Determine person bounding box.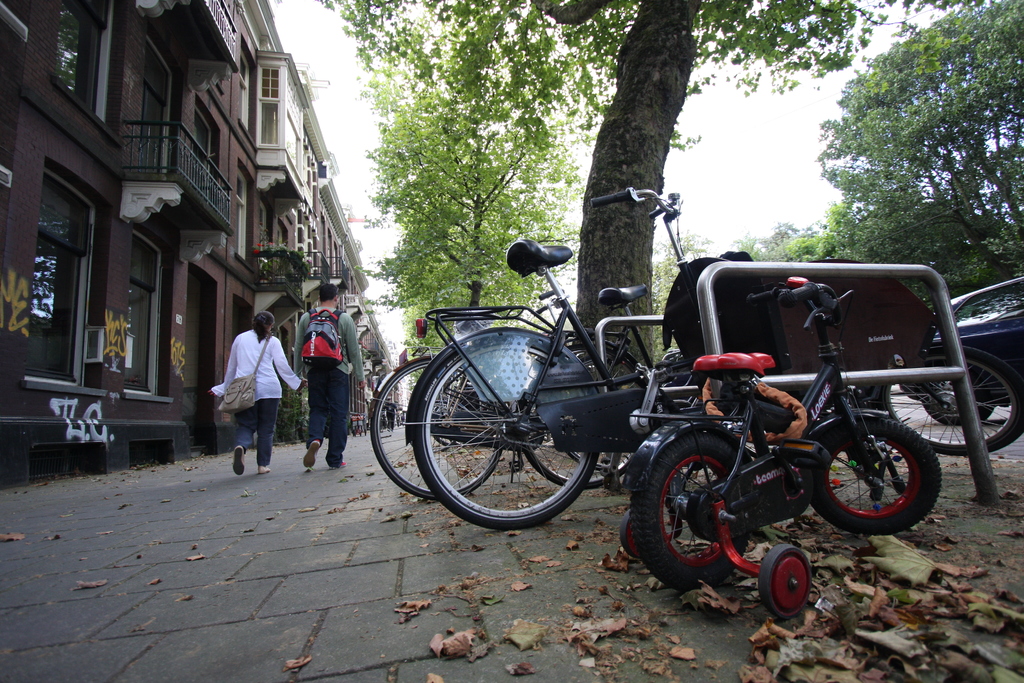
Determined: region(224, 307, 277, 482).
